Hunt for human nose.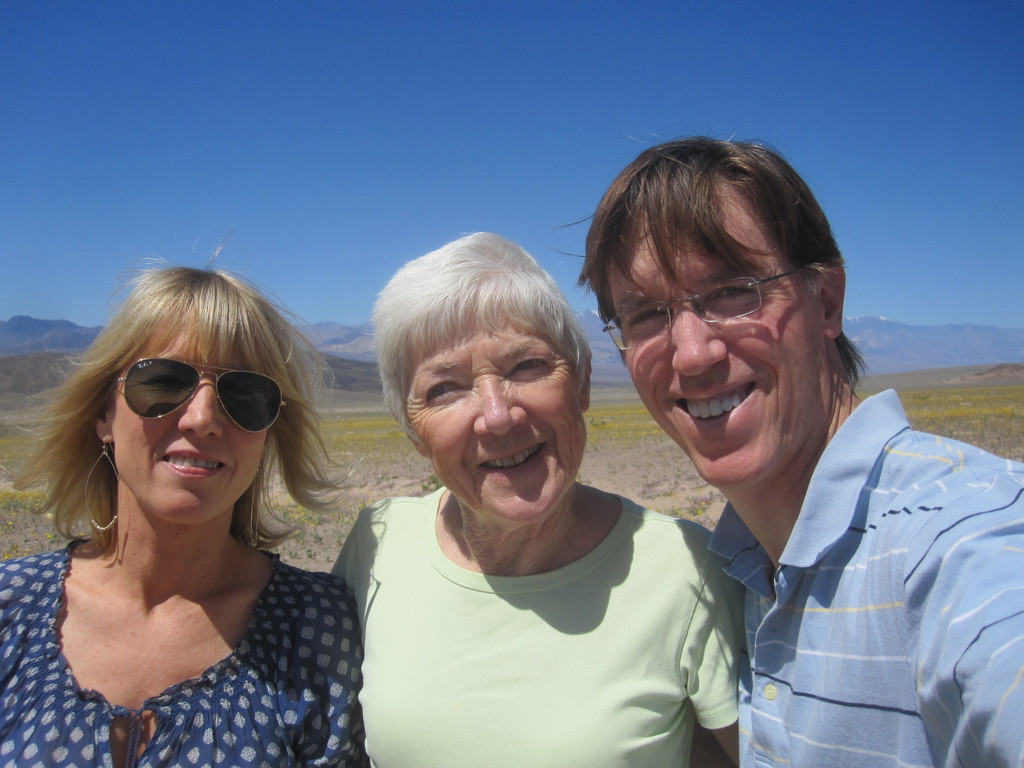
Hunted down at 473,371,526,437.
